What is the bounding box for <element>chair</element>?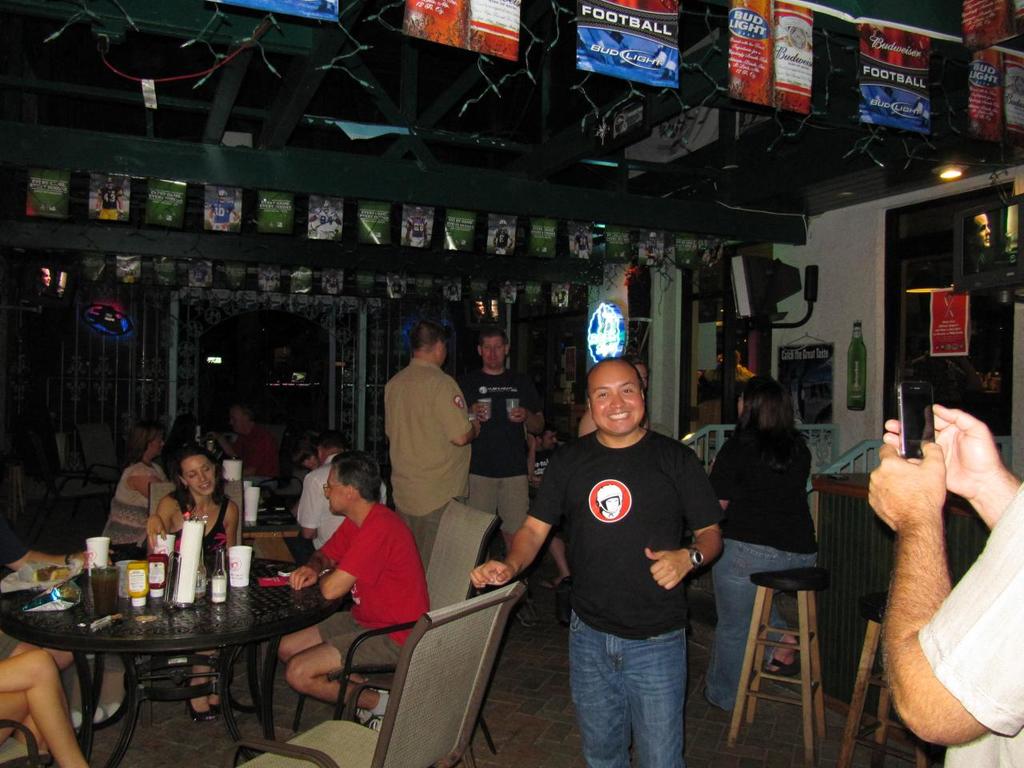
bbox(0, 717, 53, 767).
